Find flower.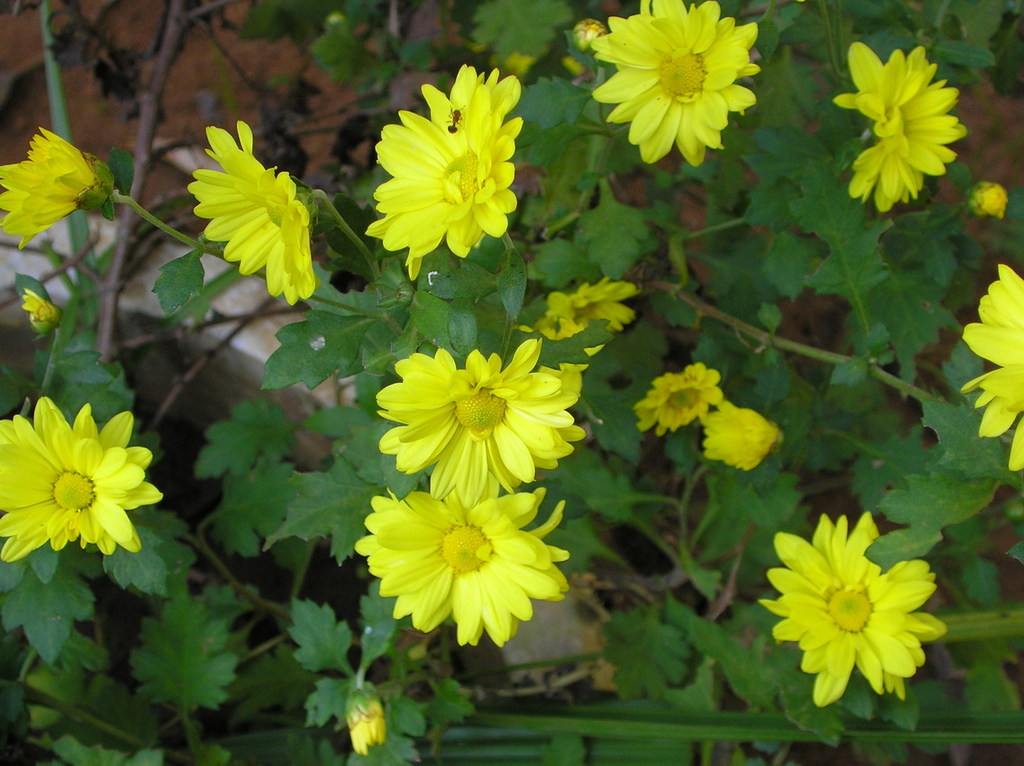
{"x1": 0, "y1": 125, "x2": 98, "y2": 253}.
